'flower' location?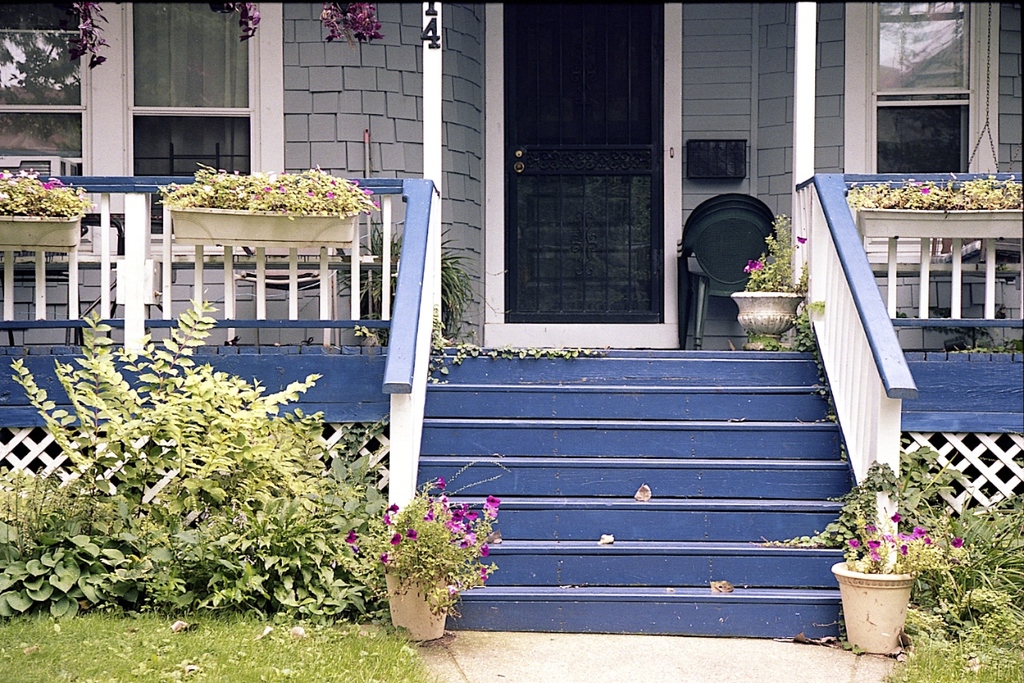
crop(742, 265, 764, 272)
